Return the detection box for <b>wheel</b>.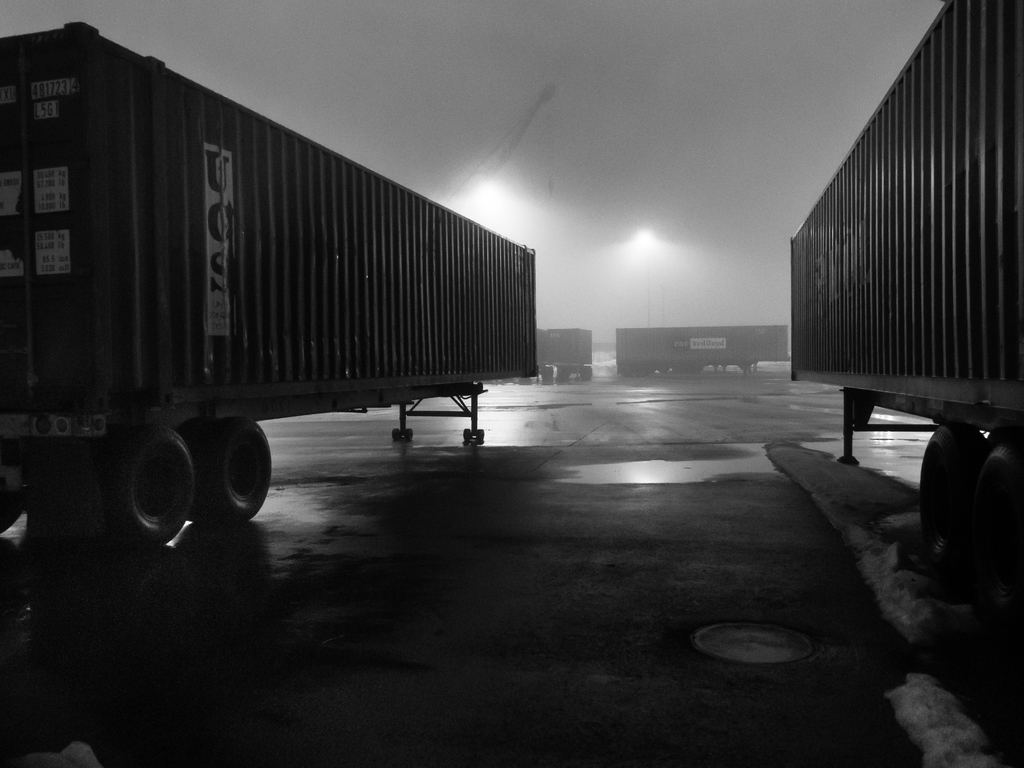
636, 363, 648, 376.
